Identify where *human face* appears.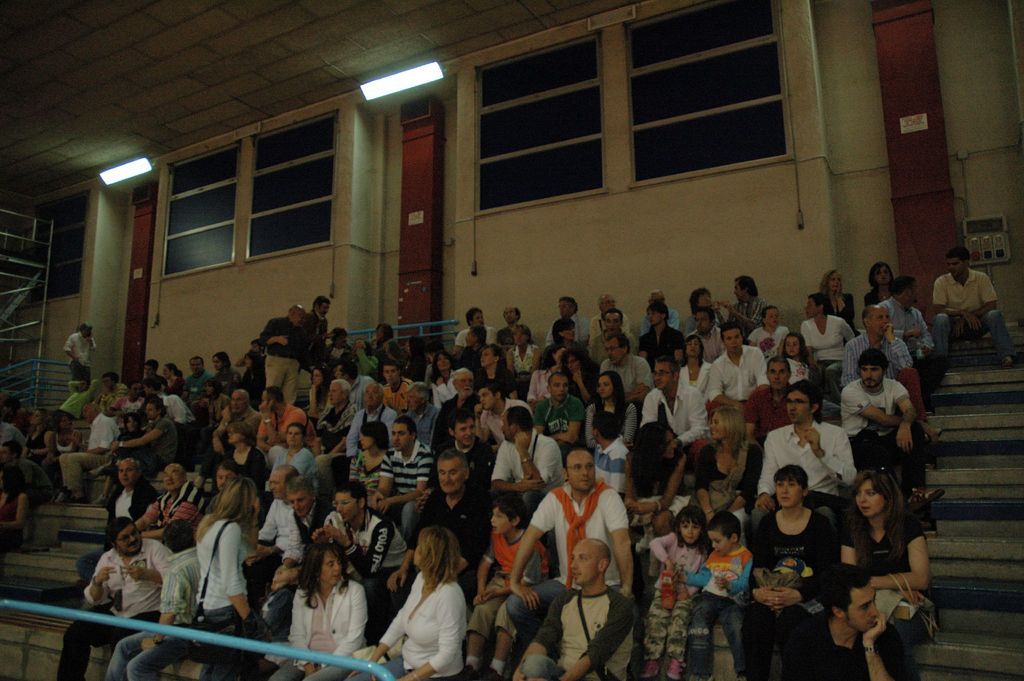
Appears at bbox=[655, 359, 673, 393].
